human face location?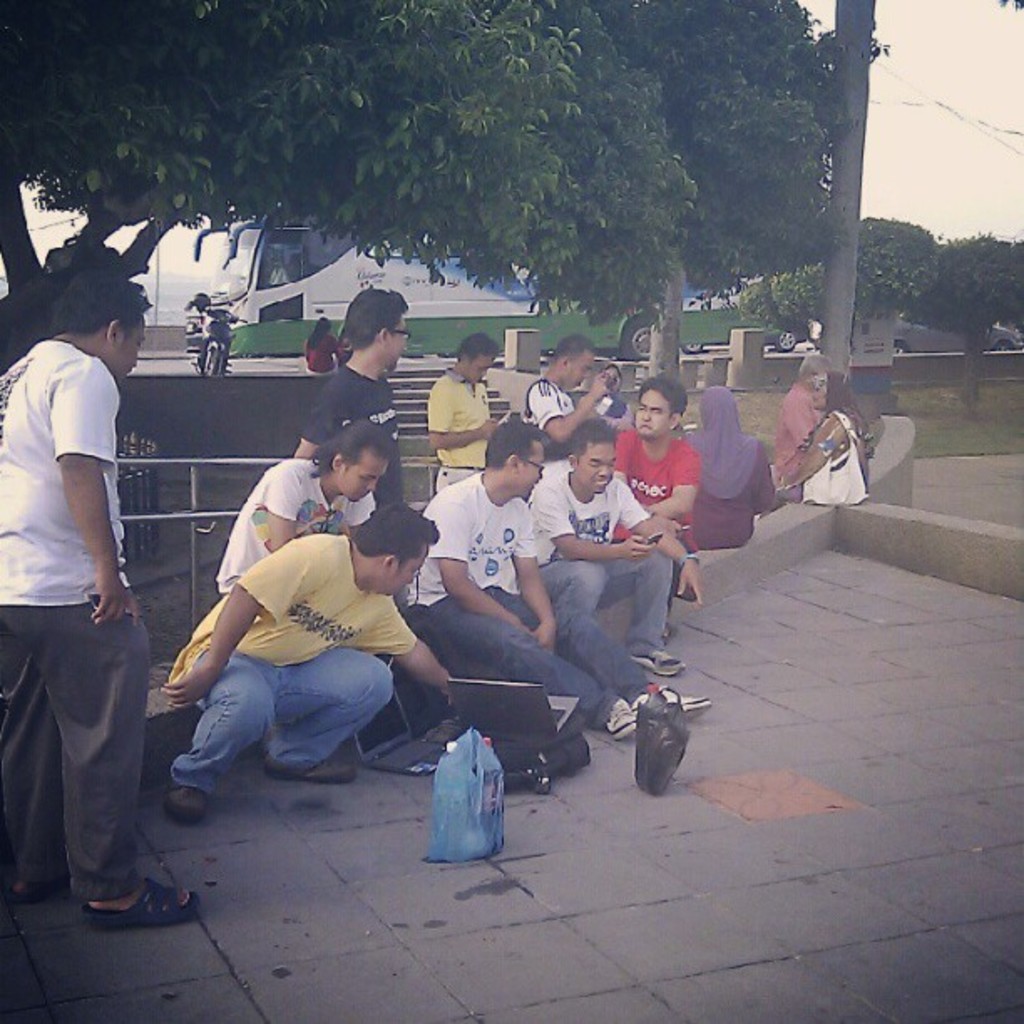
bbox(567, 350, 592, 392)
